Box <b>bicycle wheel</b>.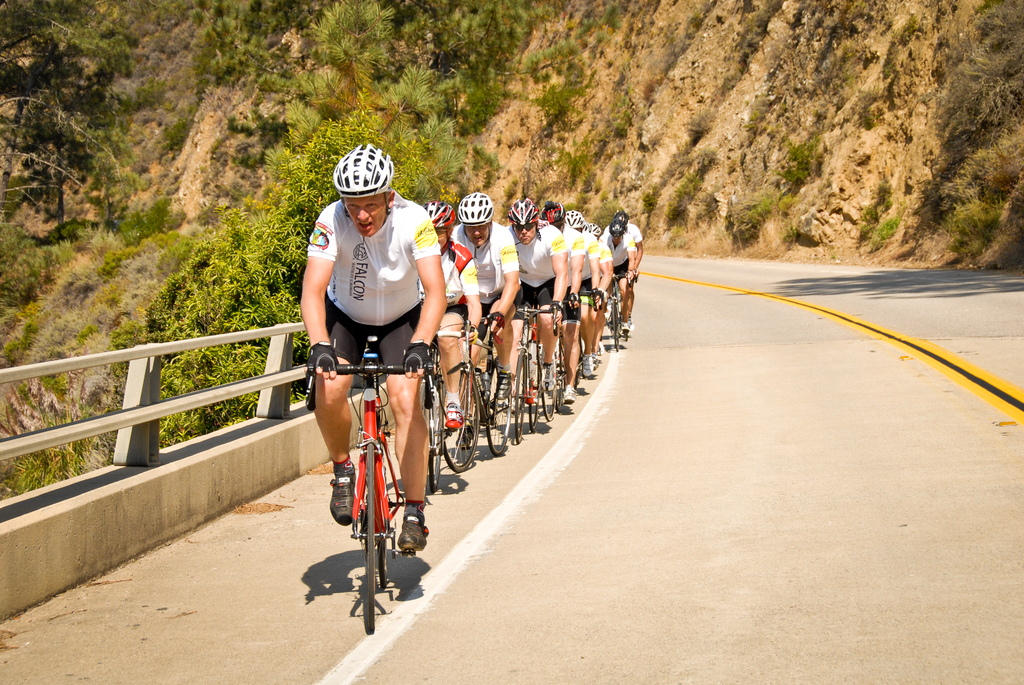
detection(422, 375, 444, 494).
